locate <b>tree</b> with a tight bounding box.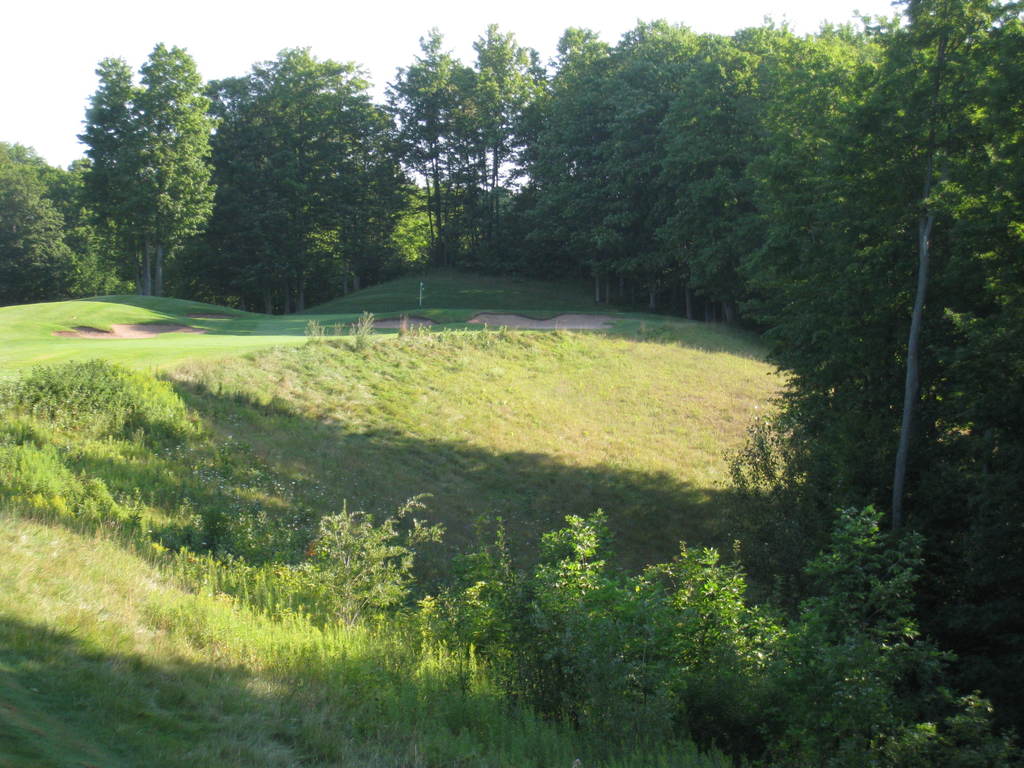
[left=0, top=129, right=98, bottom=287].
